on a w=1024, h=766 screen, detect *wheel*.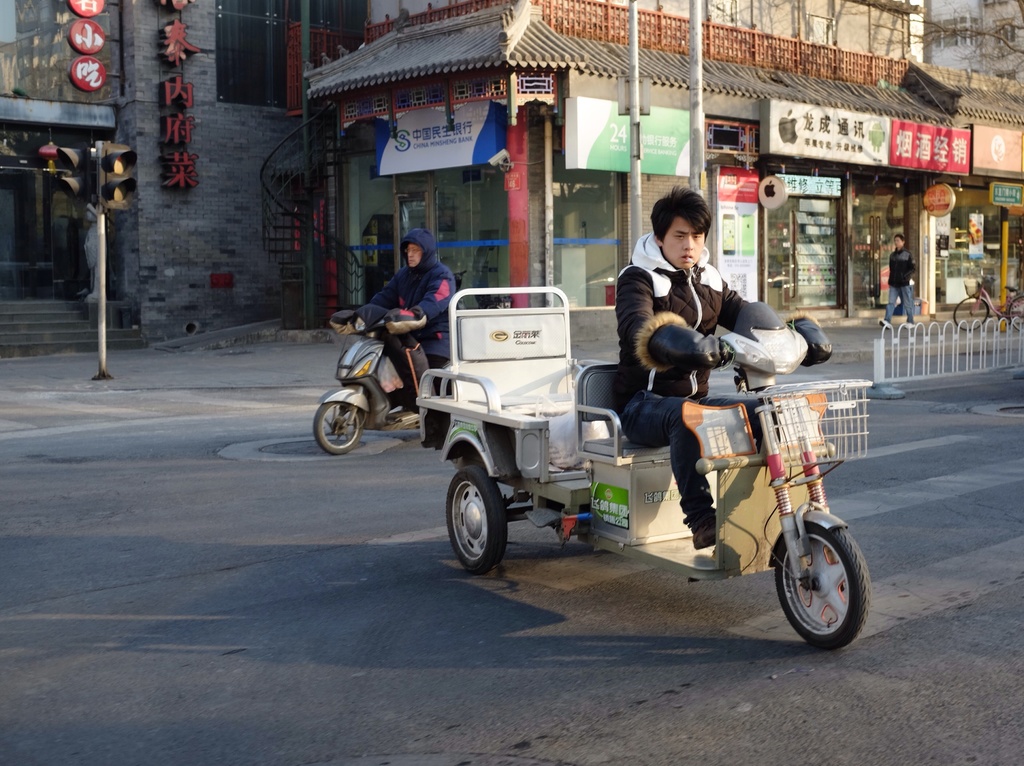
box=[954, 296, 991, 327].
